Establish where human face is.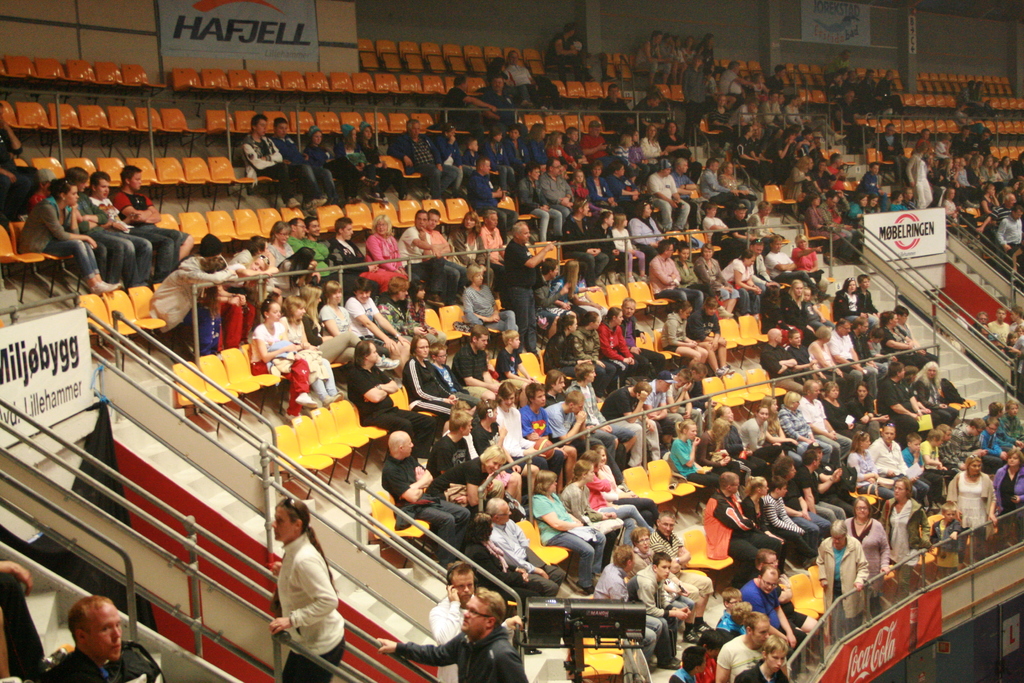
Established at {"left": 655, "top": 99, "right": 660, "bottom": 106}.
